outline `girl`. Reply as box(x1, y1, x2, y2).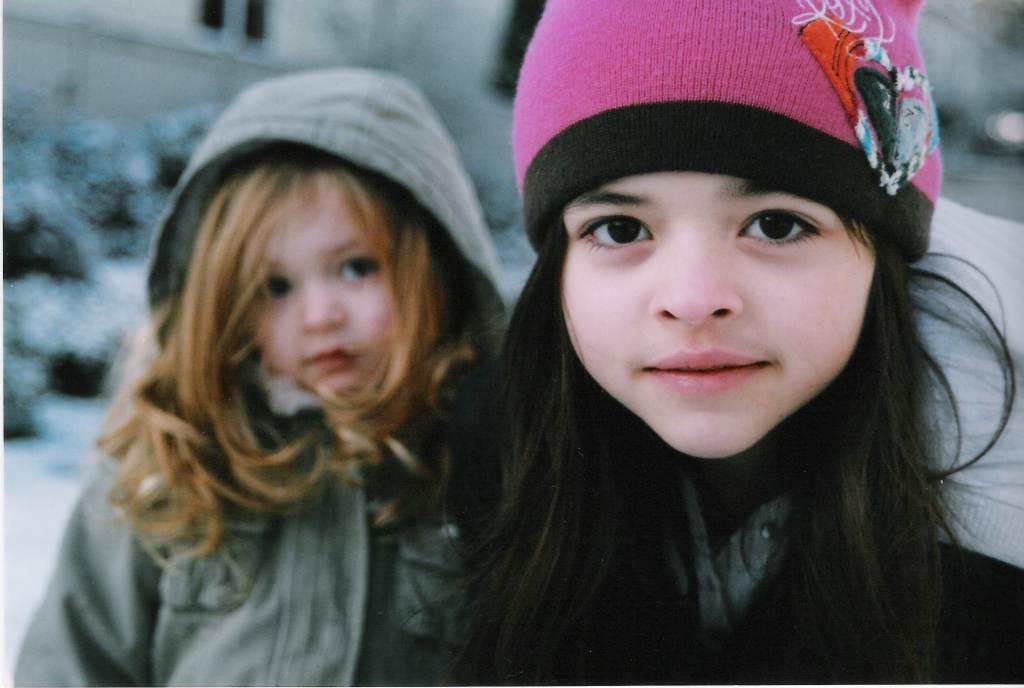
box(405, 0, 1021, 687).
